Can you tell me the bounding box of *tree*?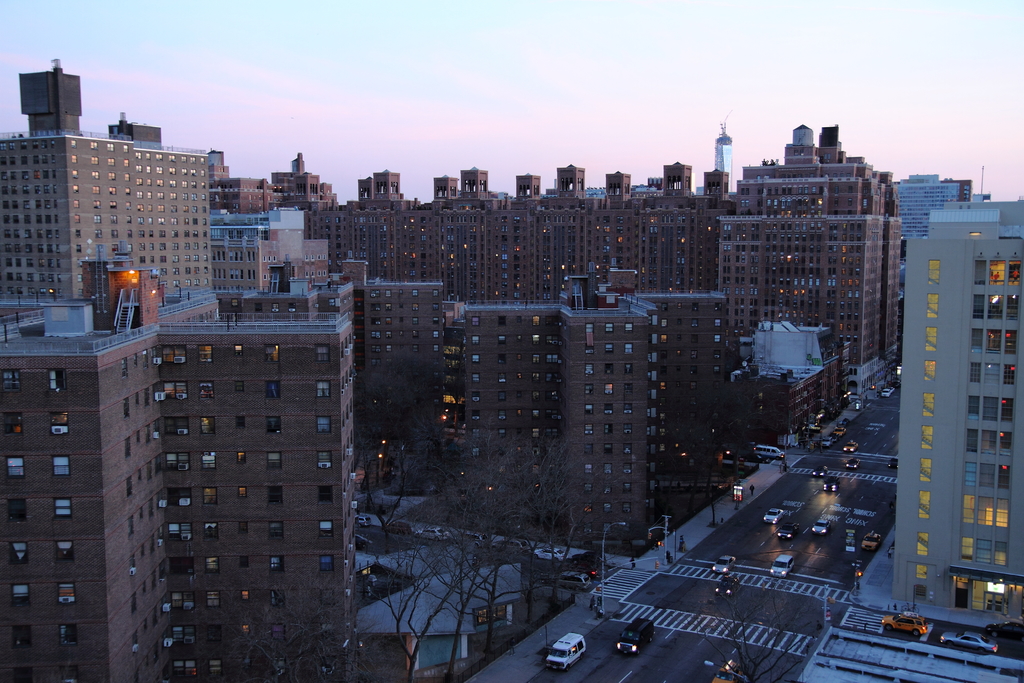
[327, 454, 503, 682].
